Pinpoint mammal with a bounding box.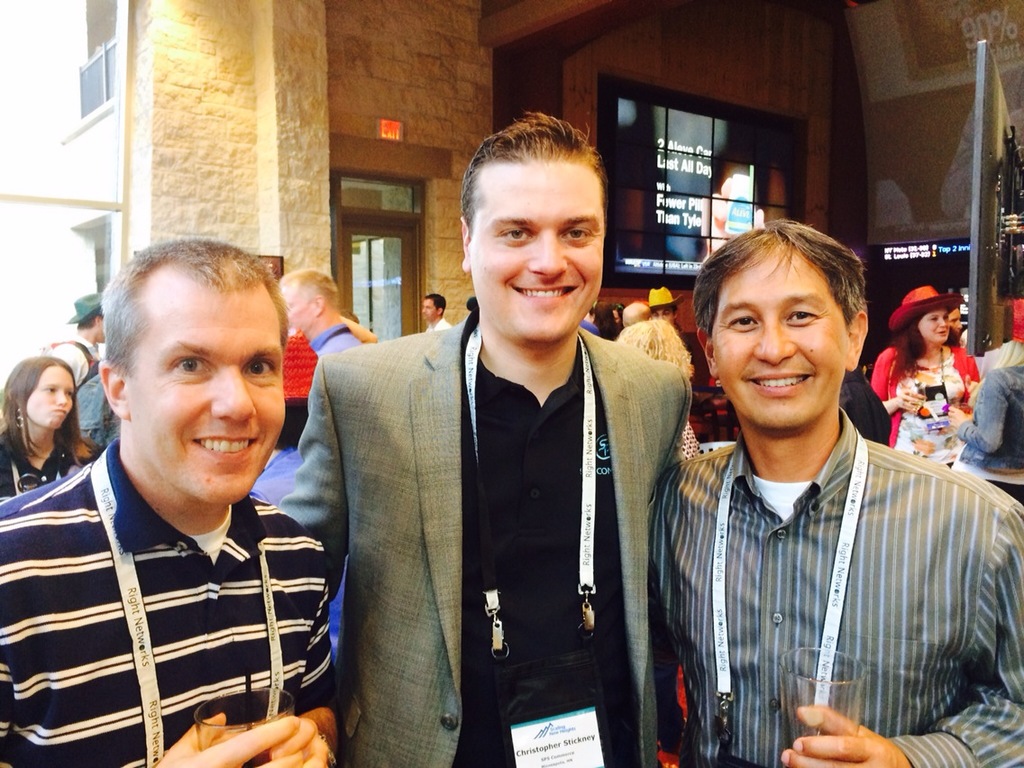
[x1=0, y1=356, x2=96, y2=503].
